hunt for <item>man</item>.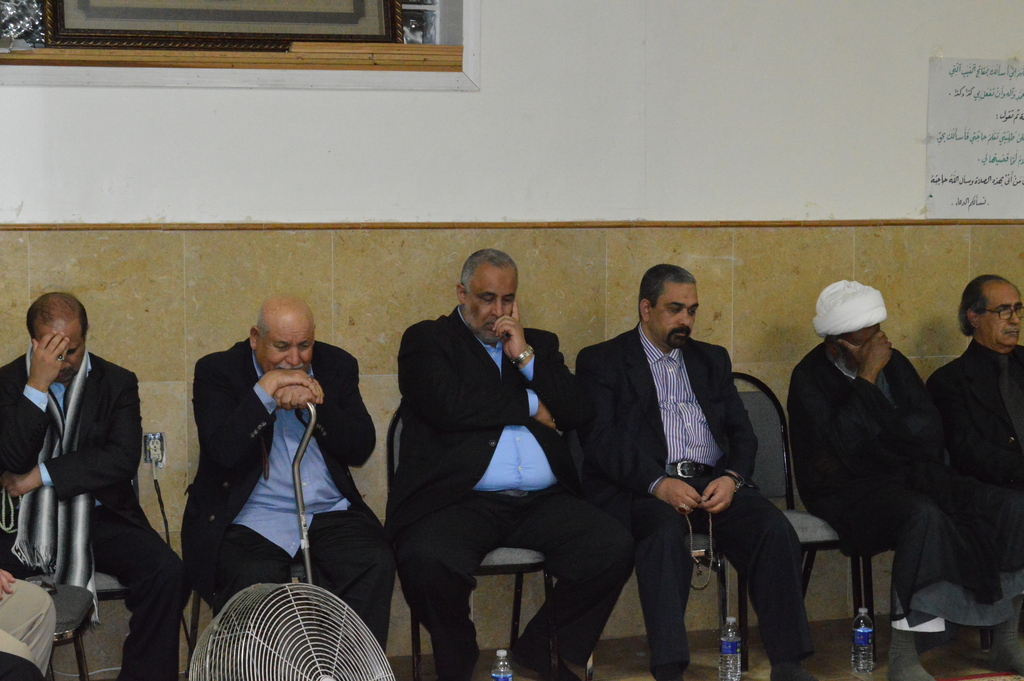
Hunted down at bbox=(0, 293, 193, 680).
